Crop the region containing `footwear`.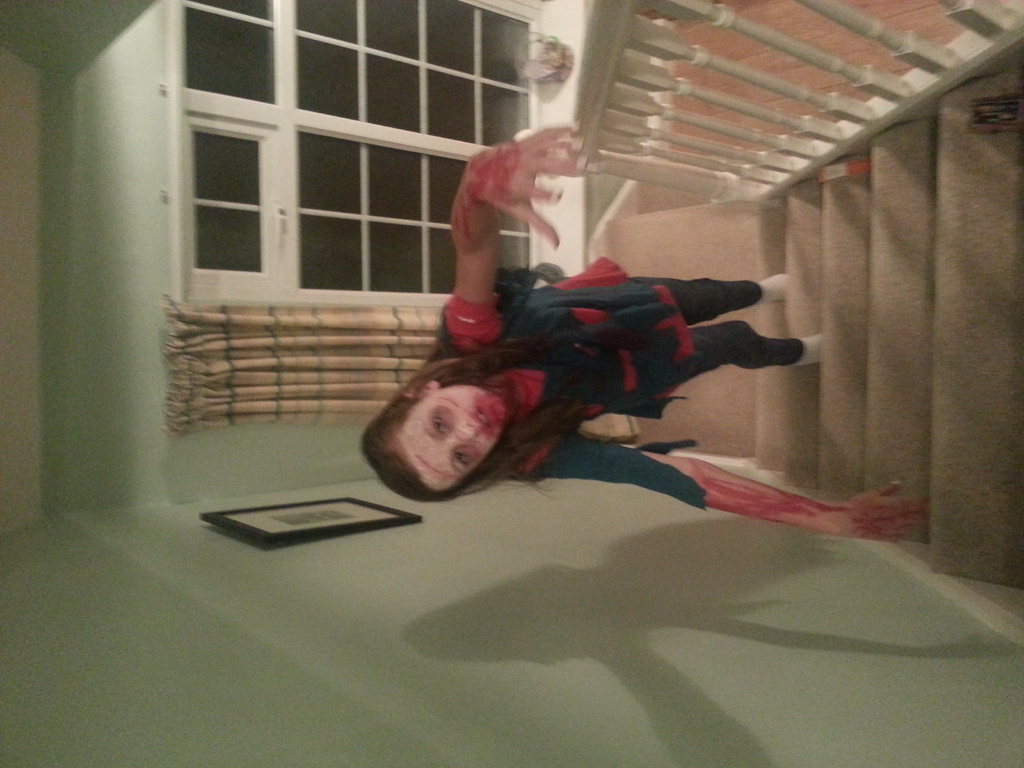
Crop region: box(790, 332, 820, 365).
